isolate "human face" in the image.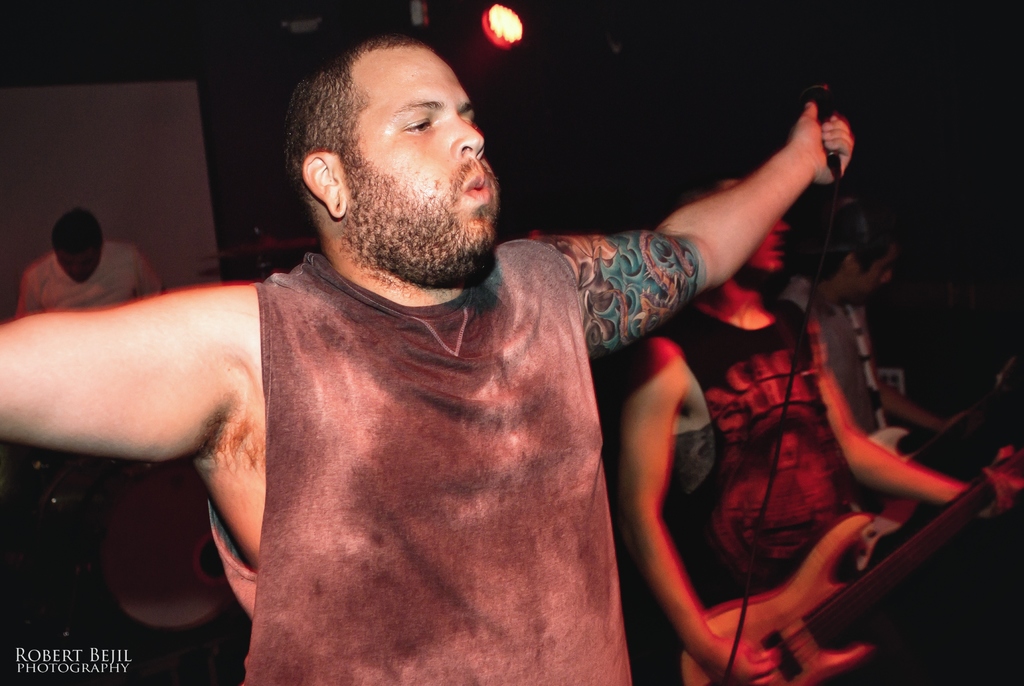
Isolated region: 748, 216, 791, 266.
